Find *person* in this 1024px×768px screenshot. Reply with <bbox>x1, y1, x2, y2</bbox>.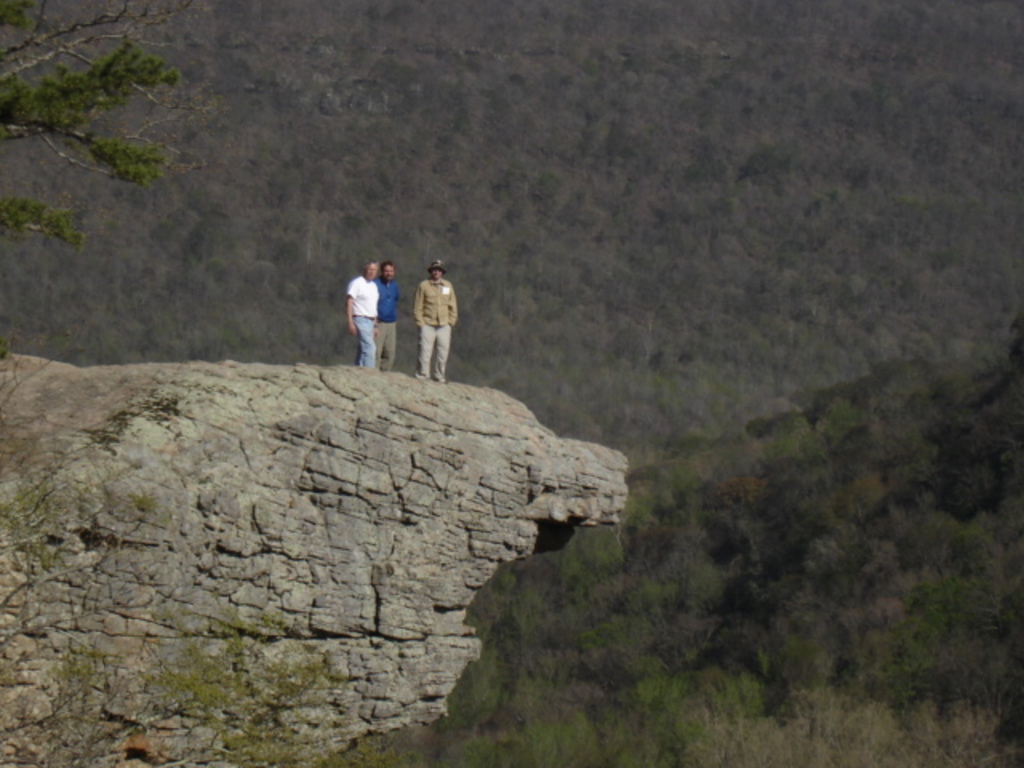
<bbox>344, 256, 381, 368</bbox>.
